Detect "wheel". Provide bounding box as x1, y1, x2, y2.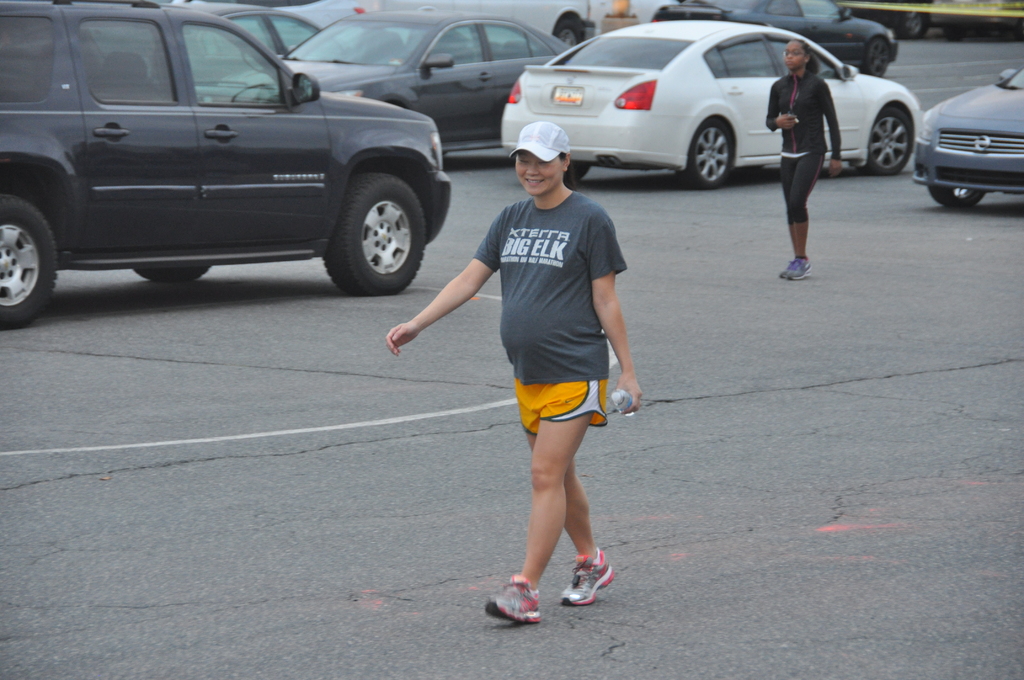
901, 10, 926, 40.
